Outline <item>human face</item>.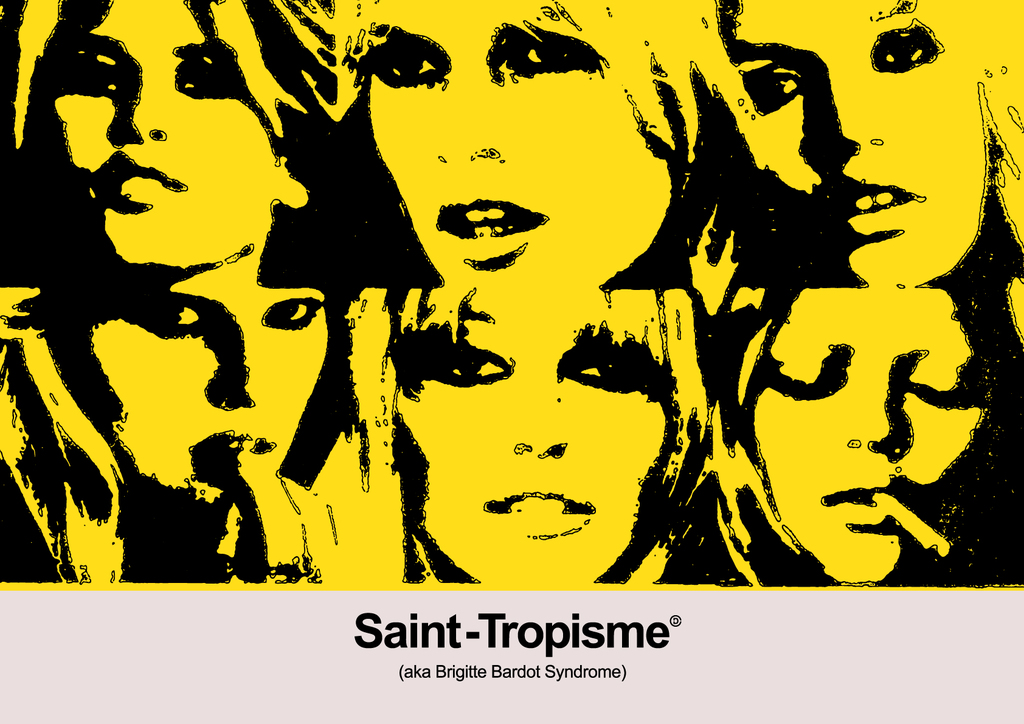
Outline: locate(751, 283, 986, 586).
